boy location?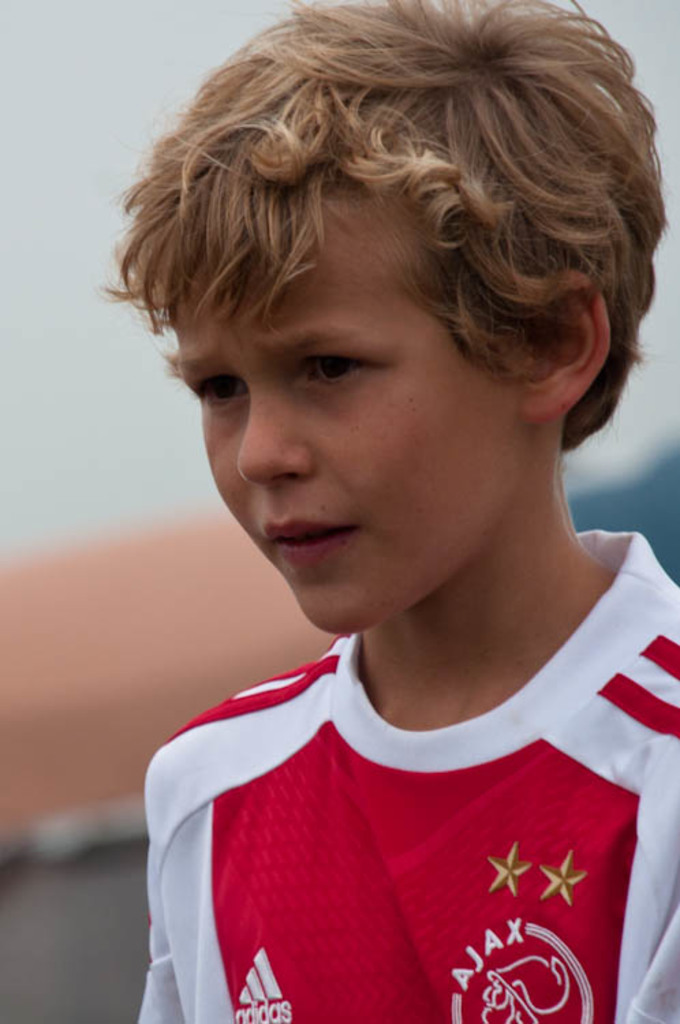
bbox=(98, 0, 679, 1023)
